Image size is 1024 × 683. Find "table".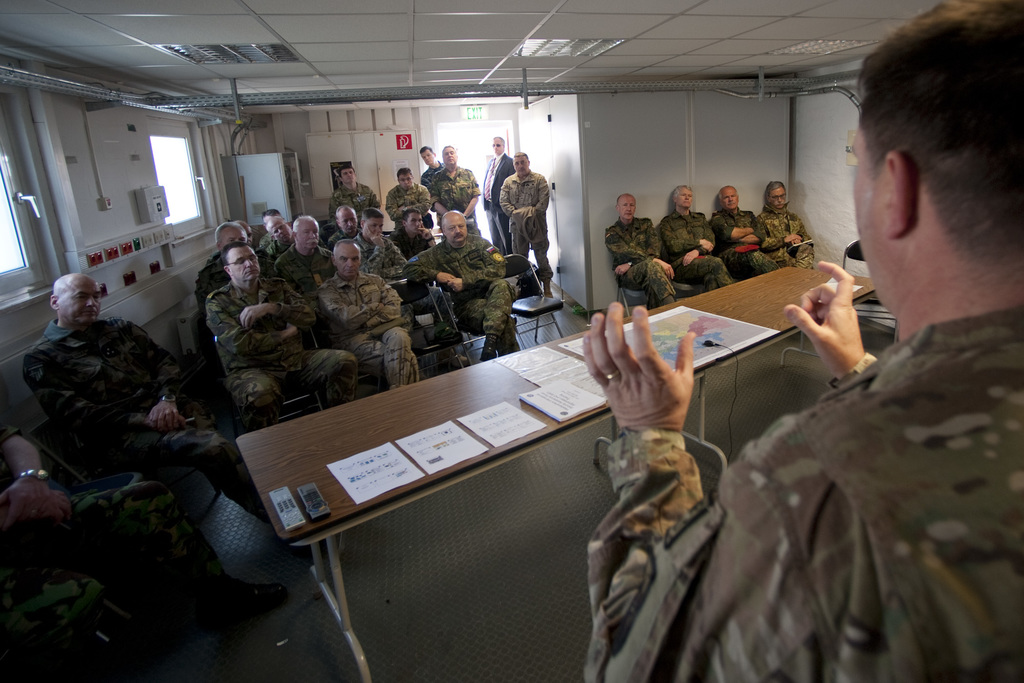
x1=691 y1=259 x2=876 y2=324.
